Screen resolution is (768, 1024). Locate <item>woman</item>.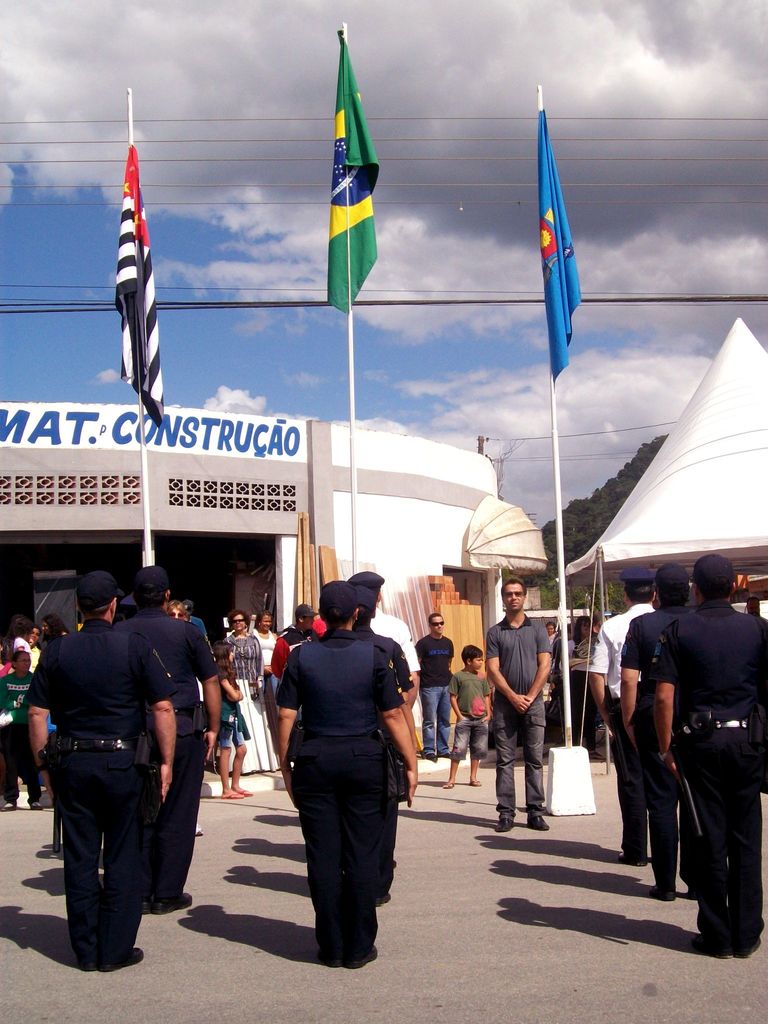
box(345, 567, 419, 803).
